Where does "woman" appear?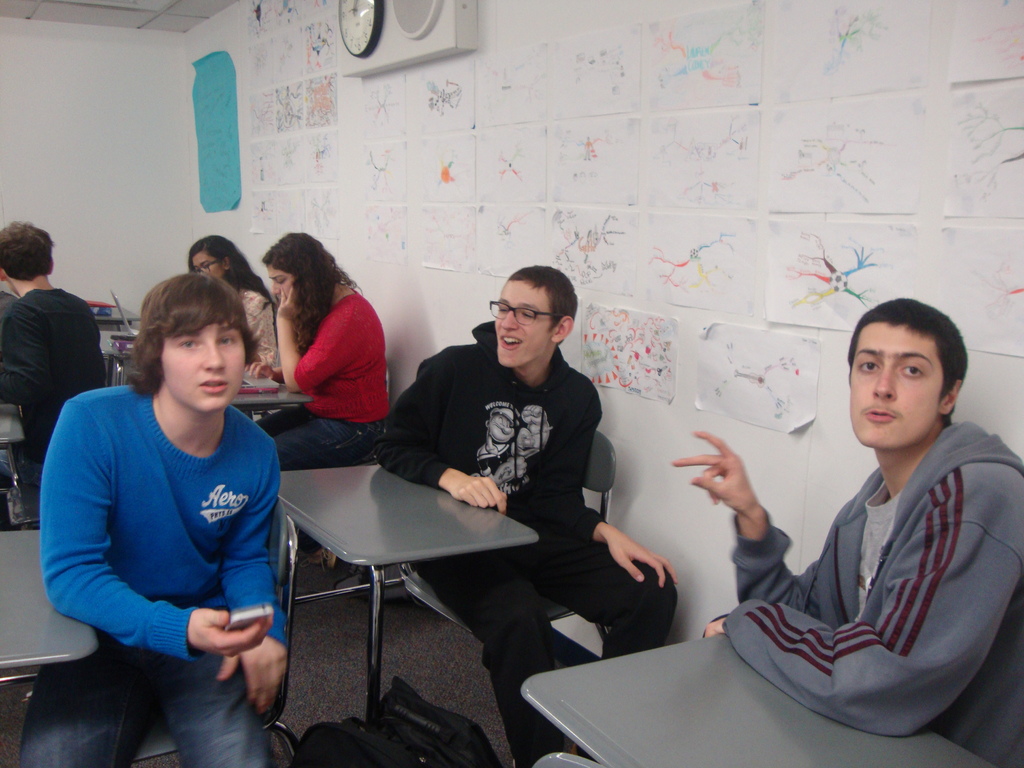
Appears at <region>186, 230, 277, 378</region>.
